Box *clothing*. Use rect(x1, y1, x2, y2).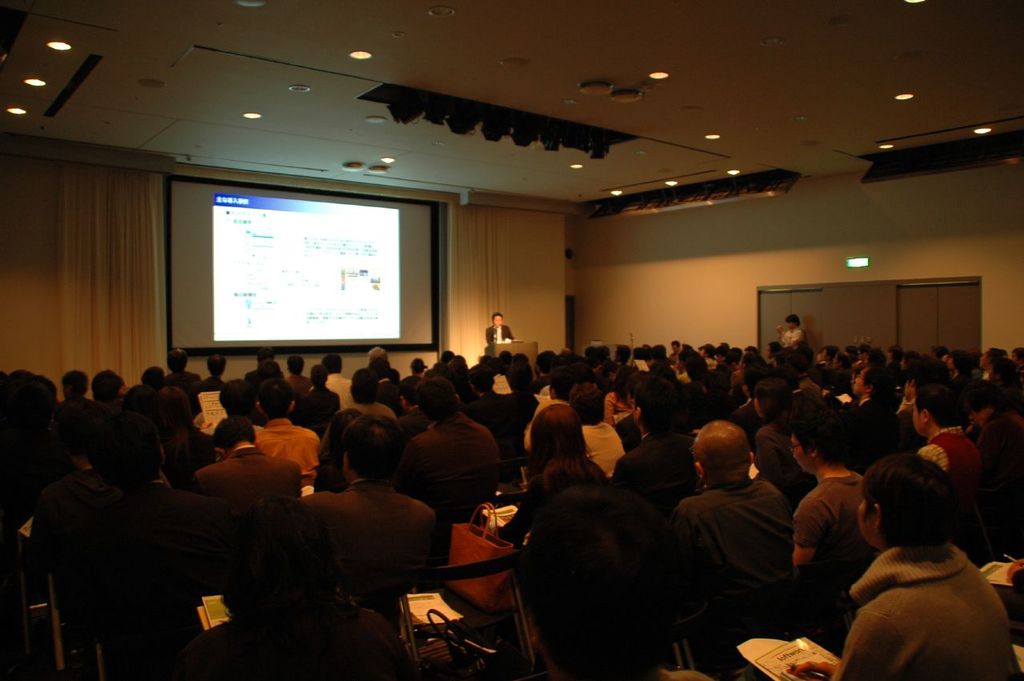
rect(747, 418, 797, 488).
